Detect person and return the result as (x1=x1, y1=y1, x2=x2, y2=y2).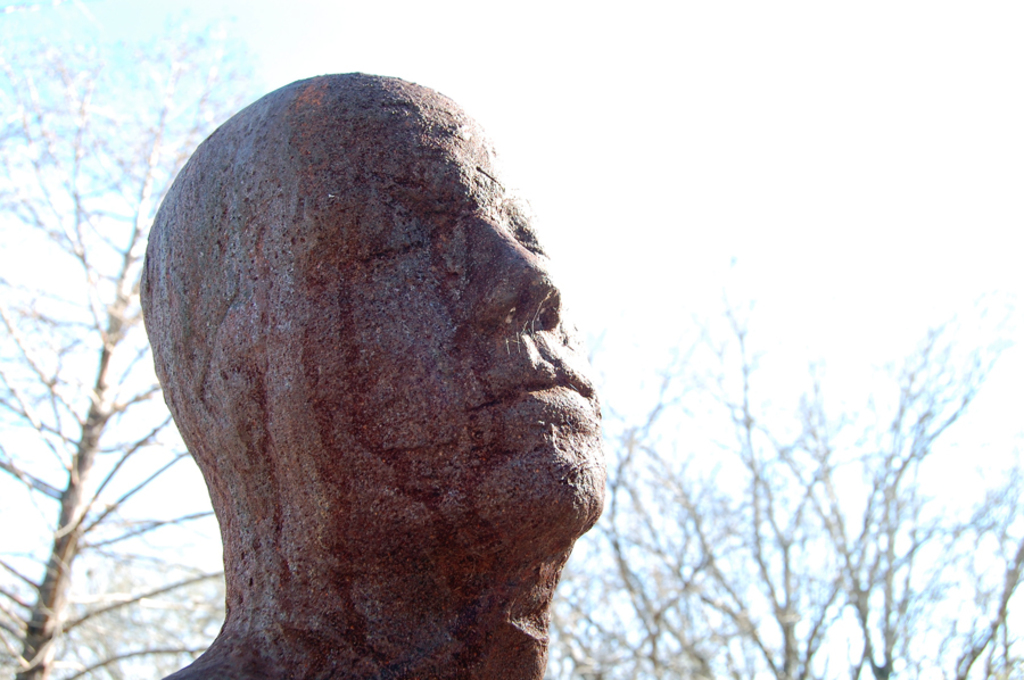
(x1=134, y1=73, x2=612, y2=679).
